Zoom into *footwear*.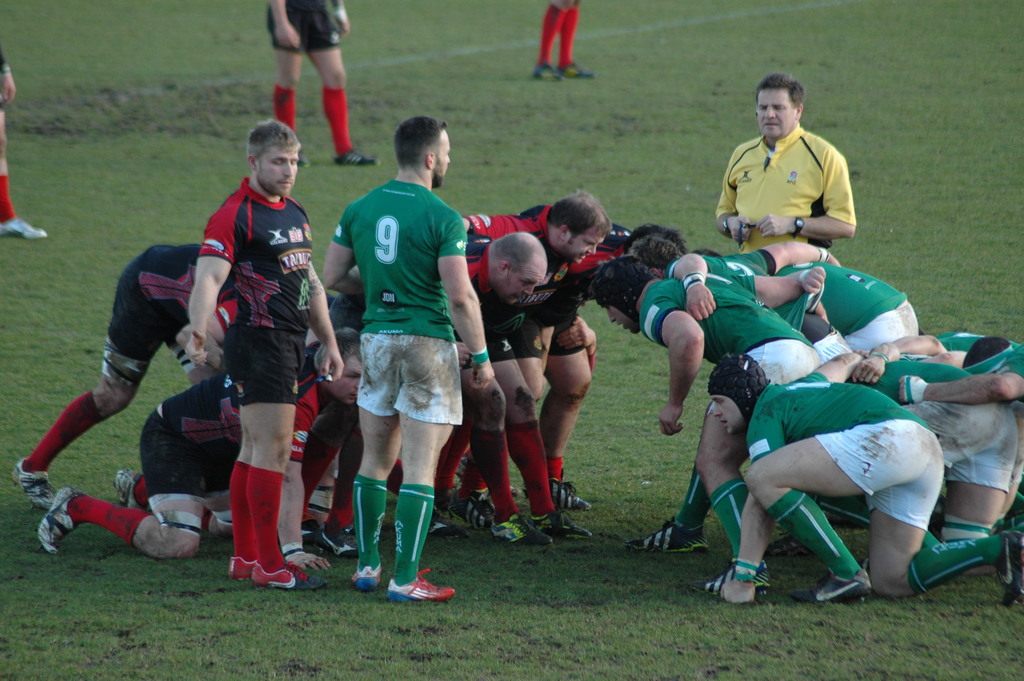
Zoom target: pyautogui.locateOnScreen(335, 149, 383, 170).
